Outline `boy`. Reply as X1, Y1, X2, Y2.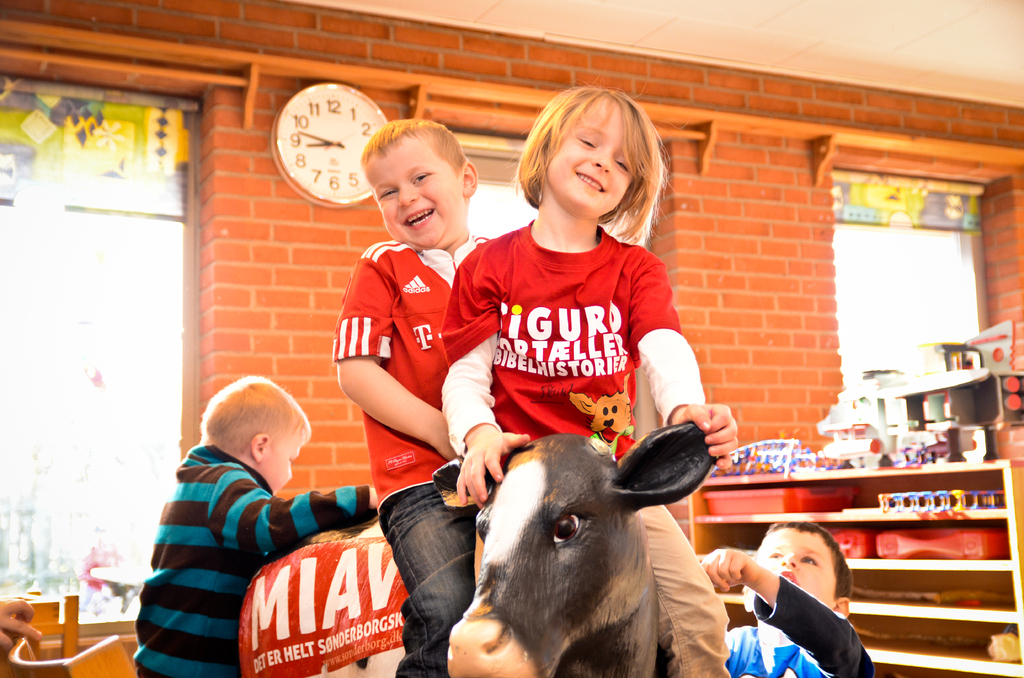
697, 515, 881, 677.
